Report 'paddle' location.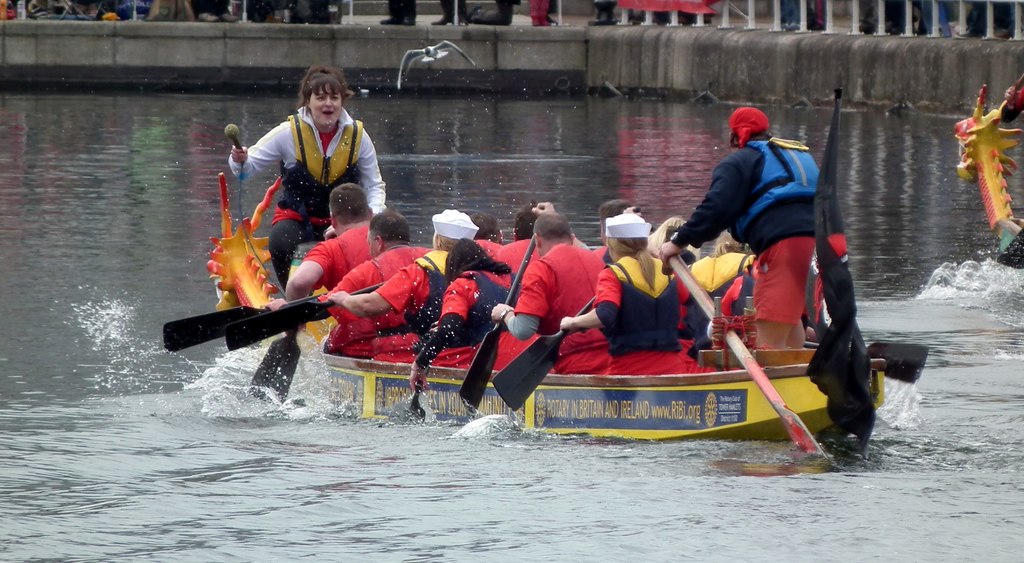
Report: (x1=249, y1=328, x2=301, y2=412).
